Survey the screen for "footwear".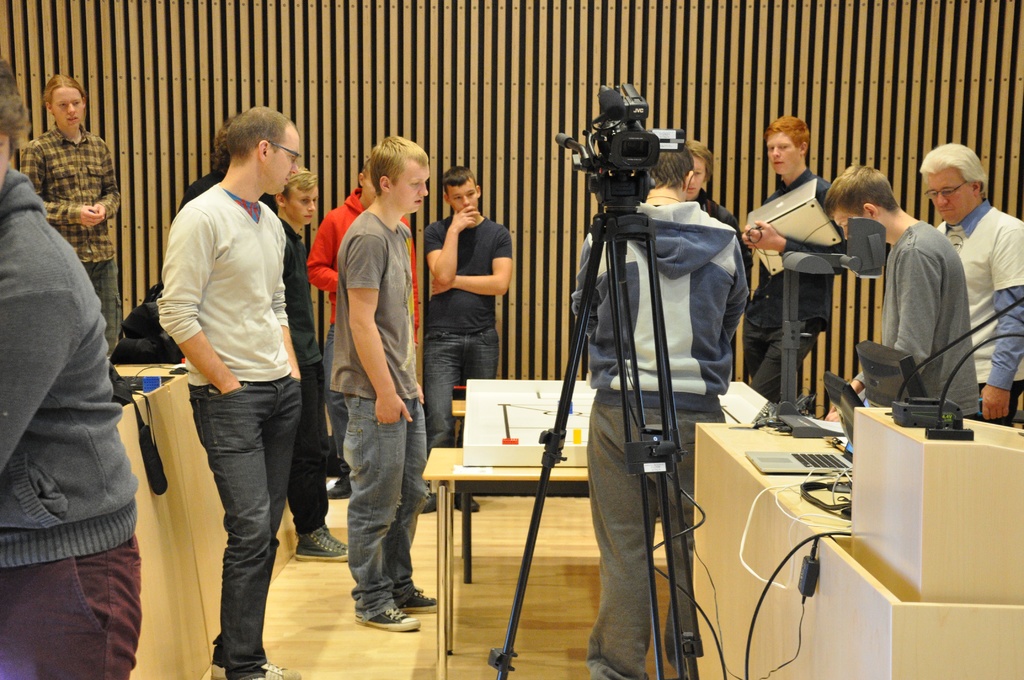
Survey found: region(343, 584, 422, 642).
